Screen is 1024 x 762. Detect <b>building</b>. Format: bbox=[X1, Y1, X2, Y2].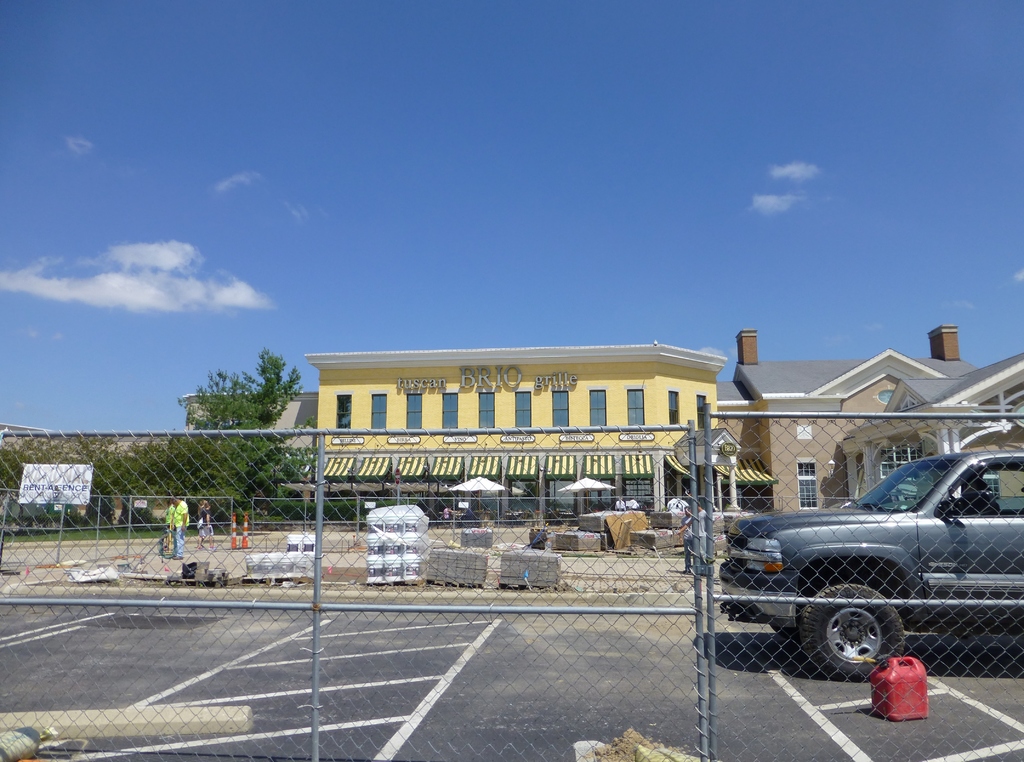
bbox=[712, 318, 1023, 510].
